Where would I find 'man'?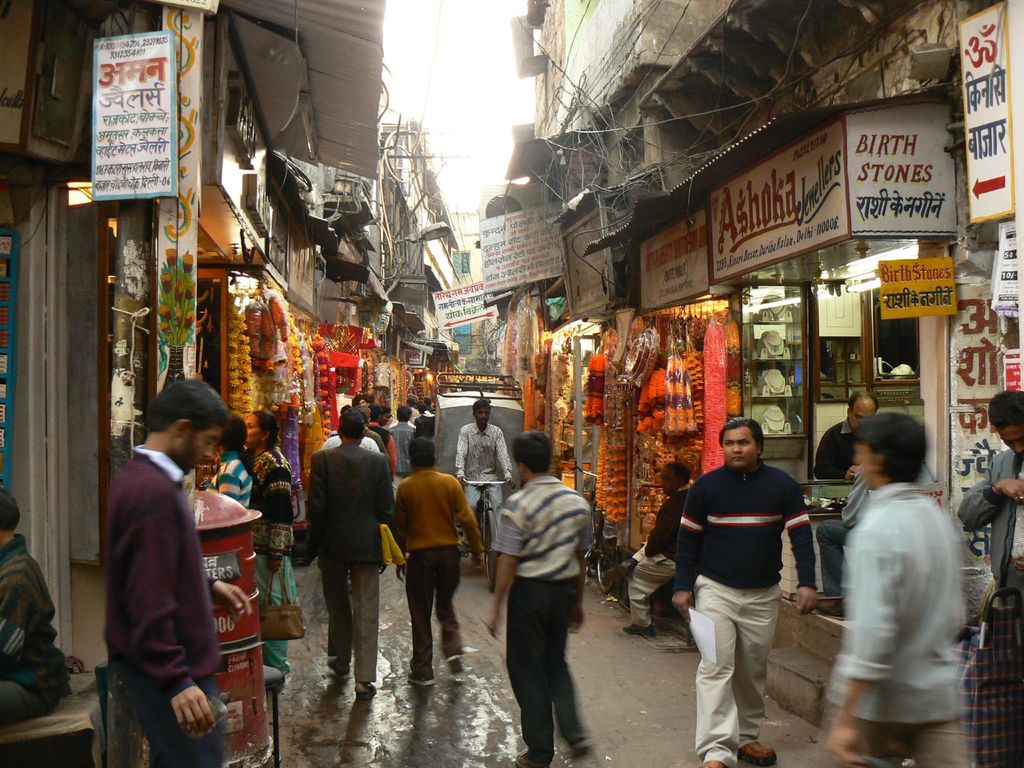
At [x1=669, y1=420, x2=821, y2=767].
